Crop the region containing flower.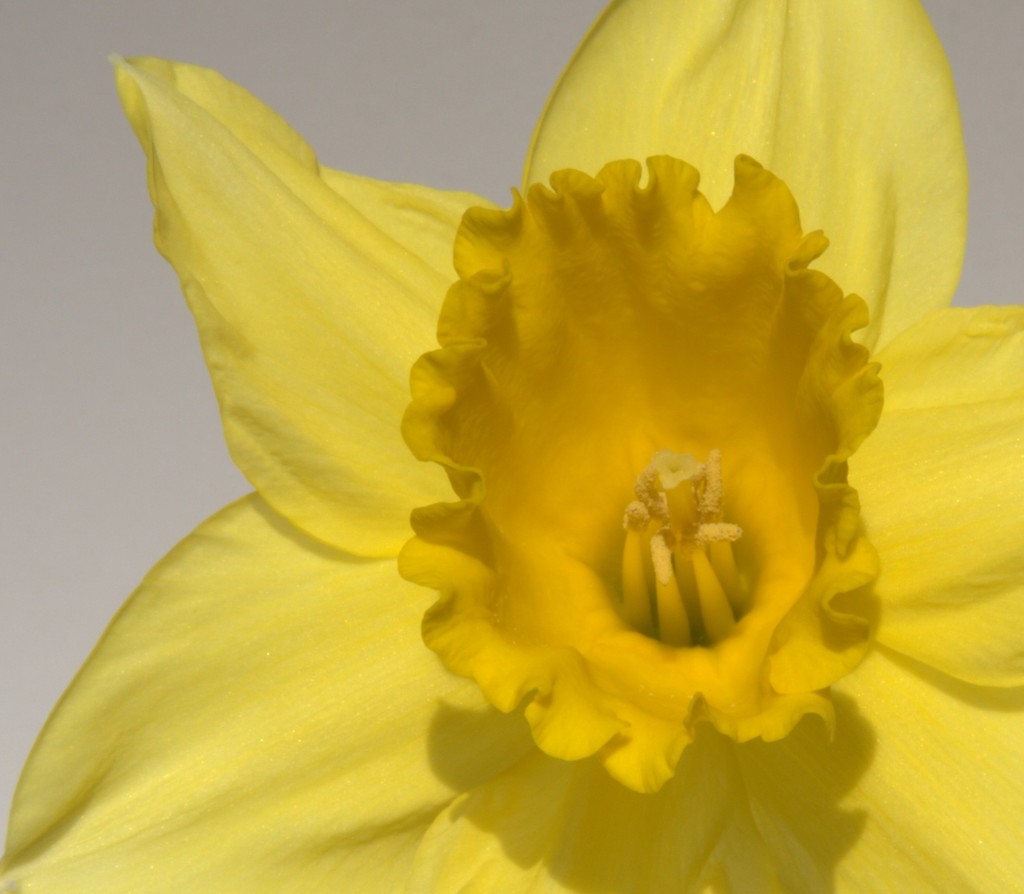
Crop region: bbox=(51, 17, 973, 872).
